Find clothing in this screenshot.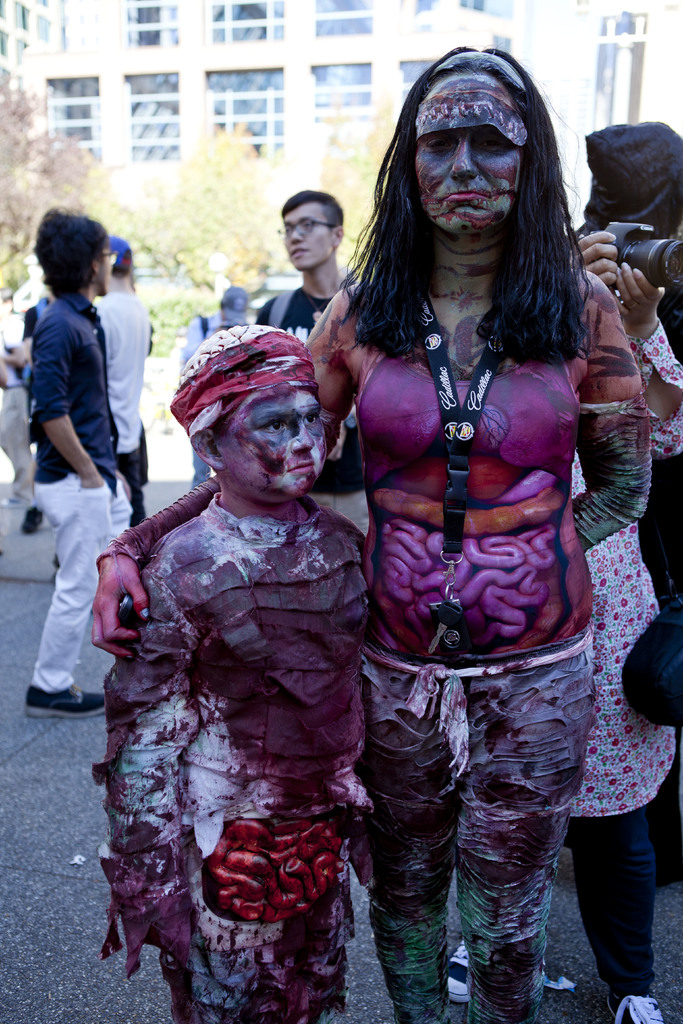
The bounding box for clothing is box=[26, 286, 134, 685].
